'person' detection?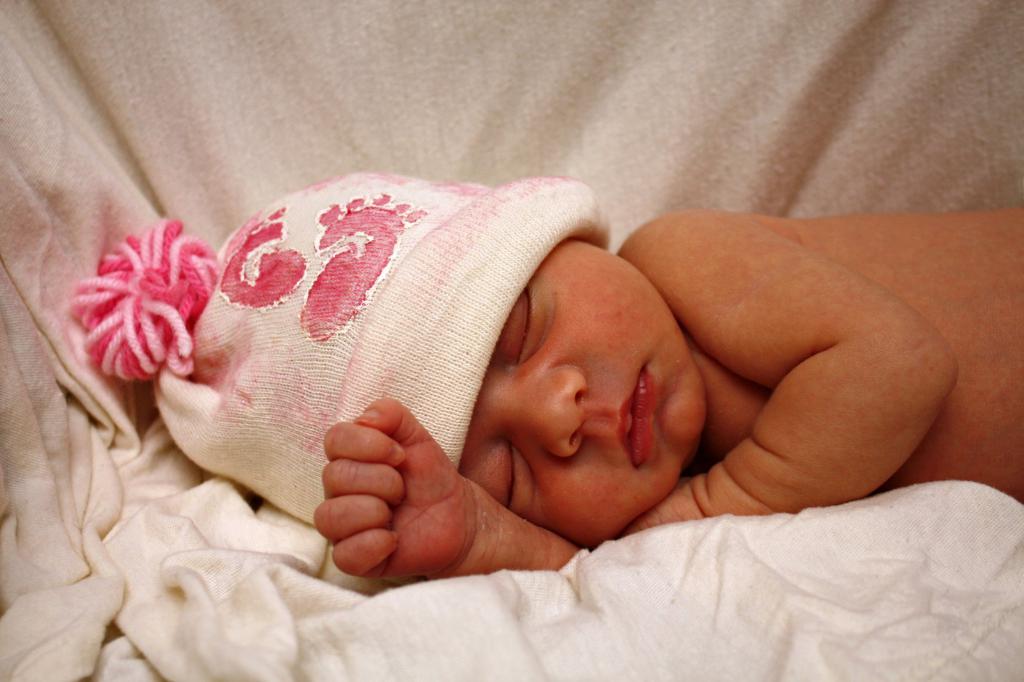
pyautogui.locateOnScreen(74, 163, 1023, 587)
